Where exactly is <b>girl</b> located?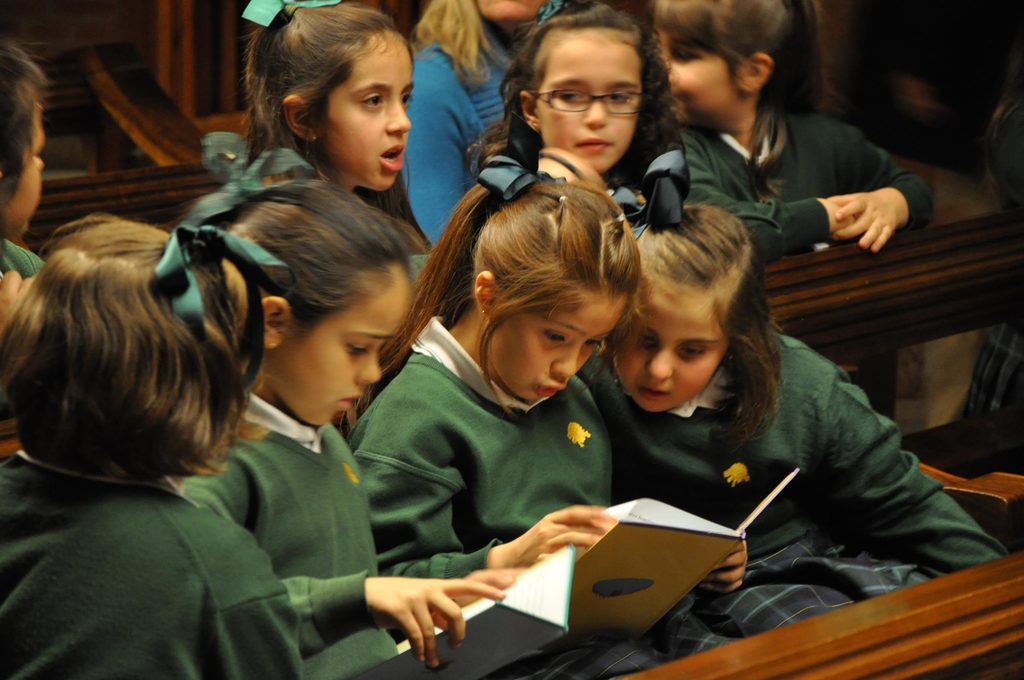
Its bounding box is (646, 0, 940, 293).
